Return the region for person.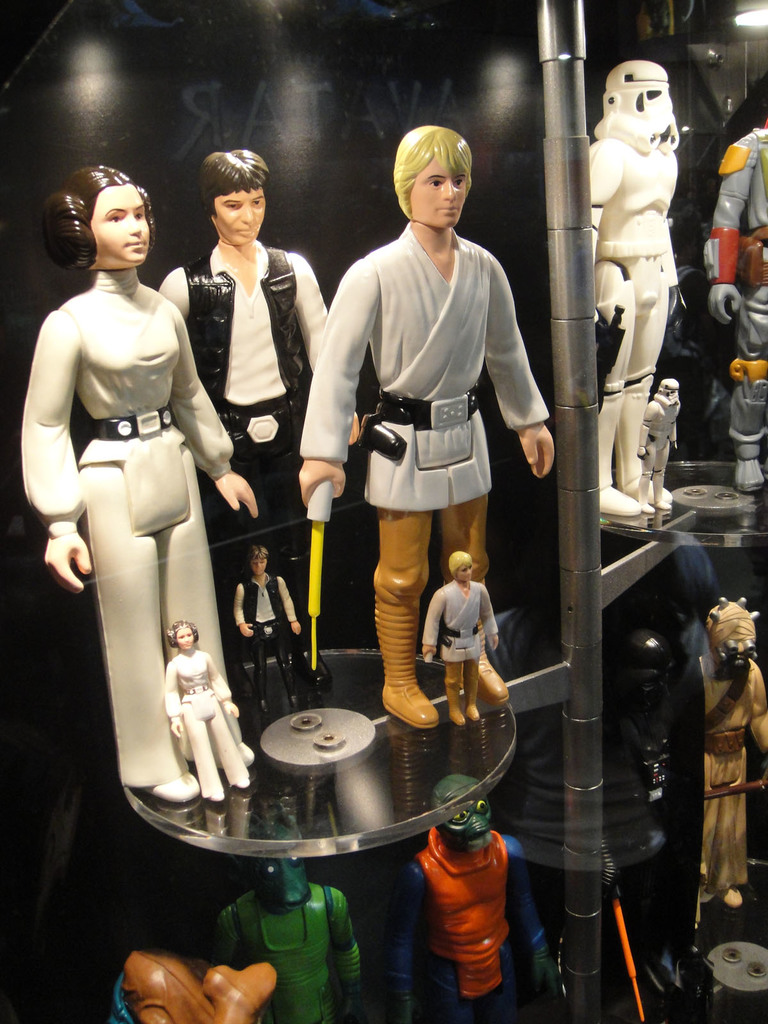
641:379:683:517.
